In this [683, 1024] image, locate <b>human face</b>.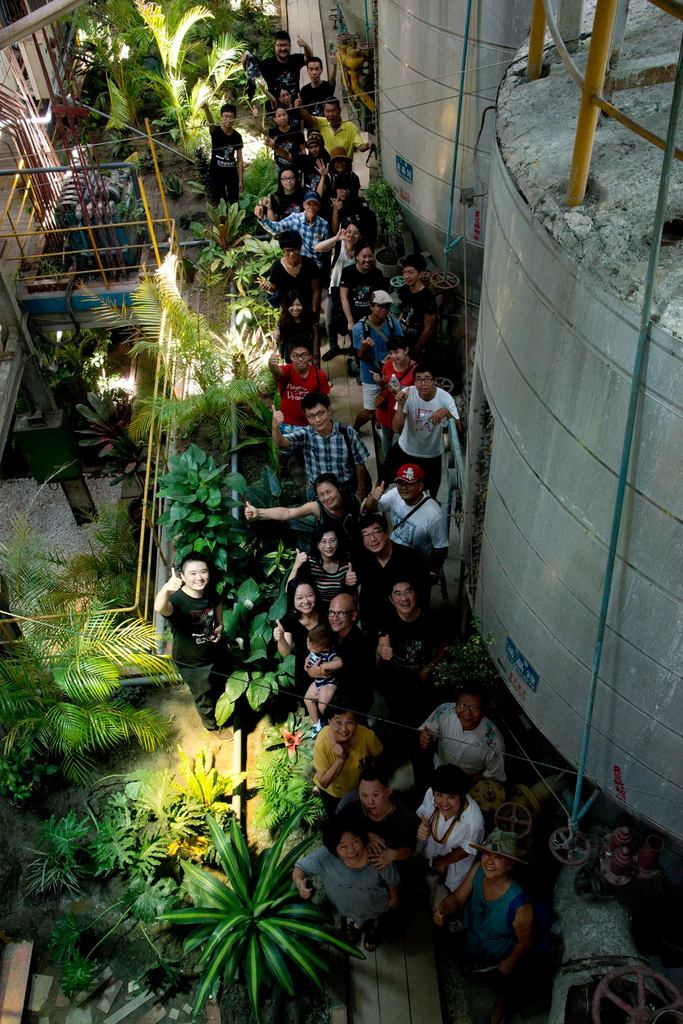
Bounding box: x1=308, y1=636, x2=317, y2=652.
